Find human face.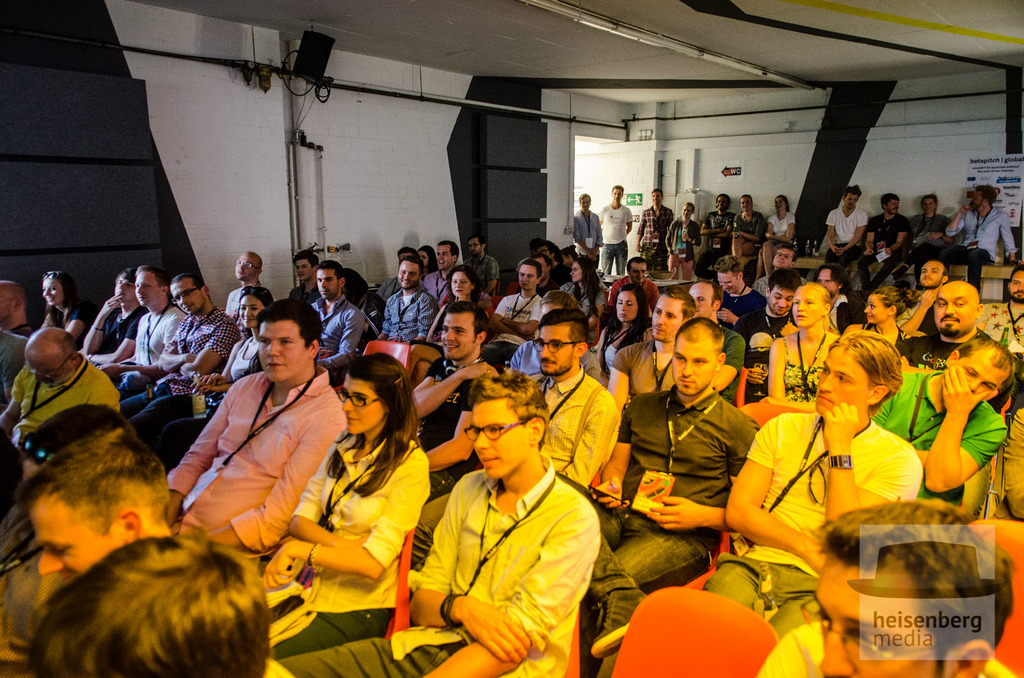
{"left": 136, "top": 269, "right": 162, "bottom": 308}.
